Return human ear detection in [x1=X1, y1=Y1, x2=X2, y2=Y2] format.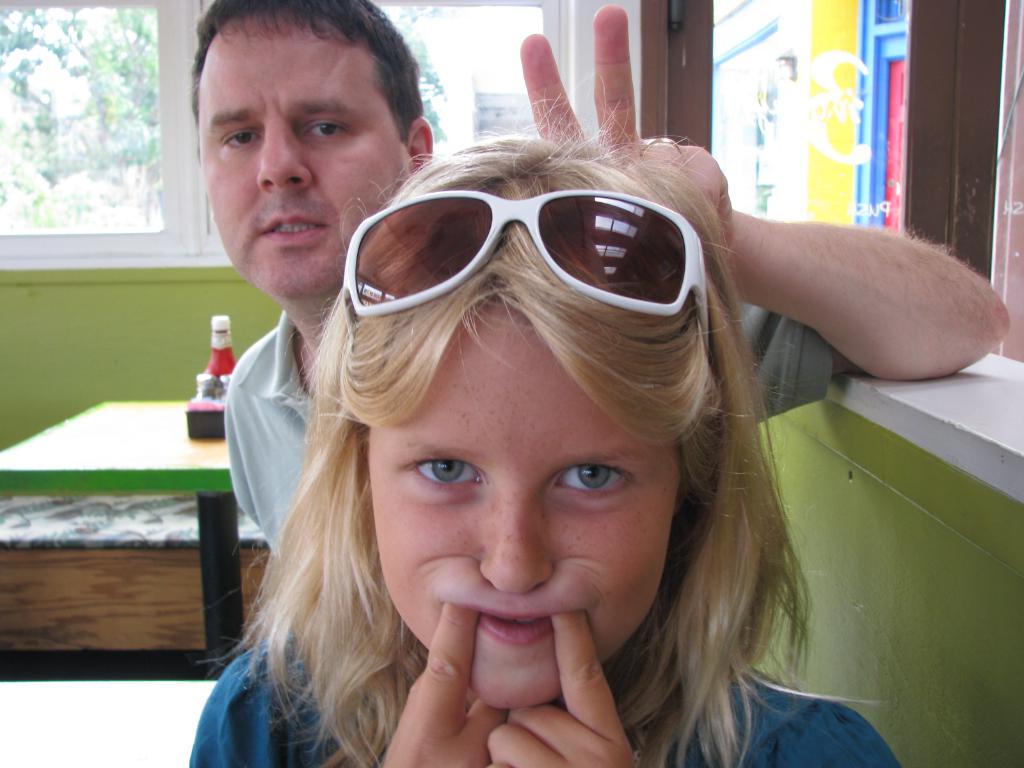
[x1=673, y1=468, x2=687, y2=516].
